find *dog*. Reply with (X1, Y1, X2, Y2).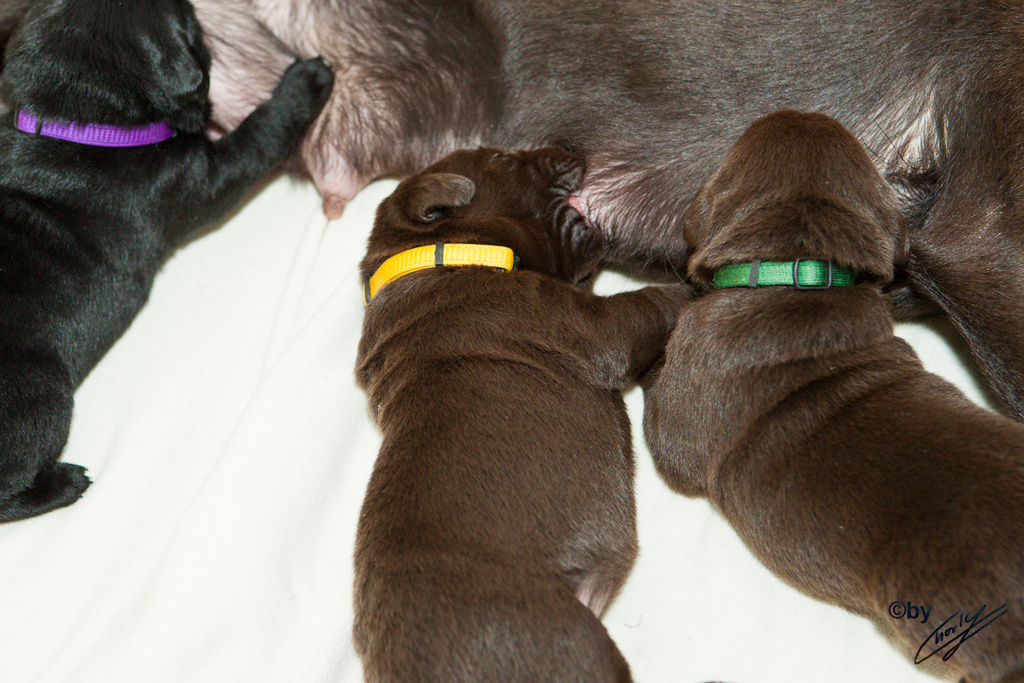
(1, 0, 1023, 427).
